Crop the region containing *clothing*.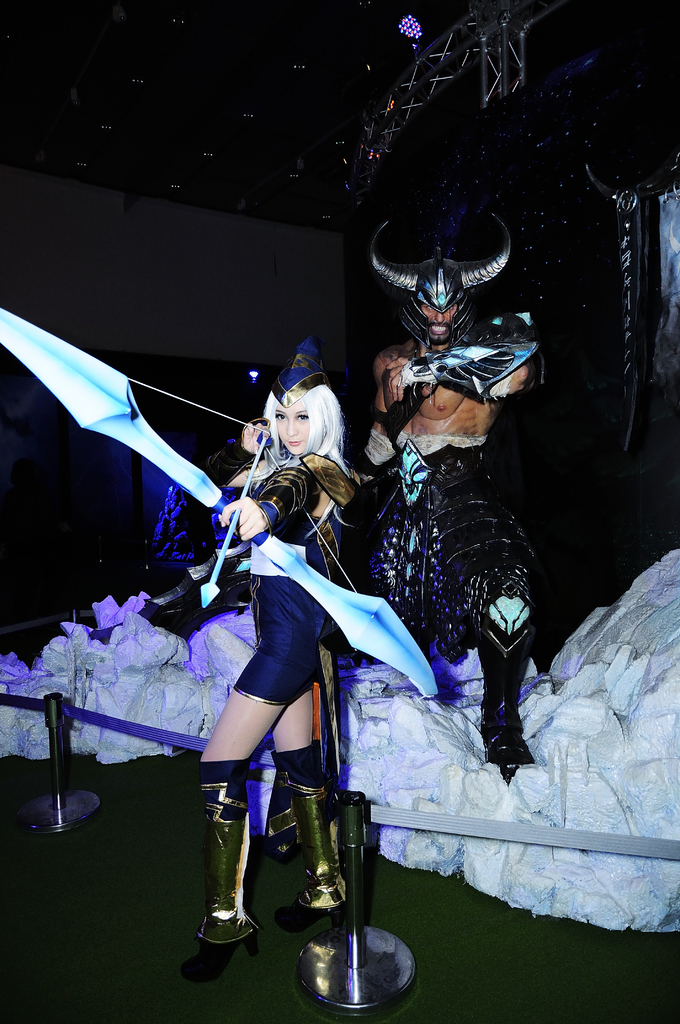
Crop region: left=213, top=459, right=343, bottom=702.
